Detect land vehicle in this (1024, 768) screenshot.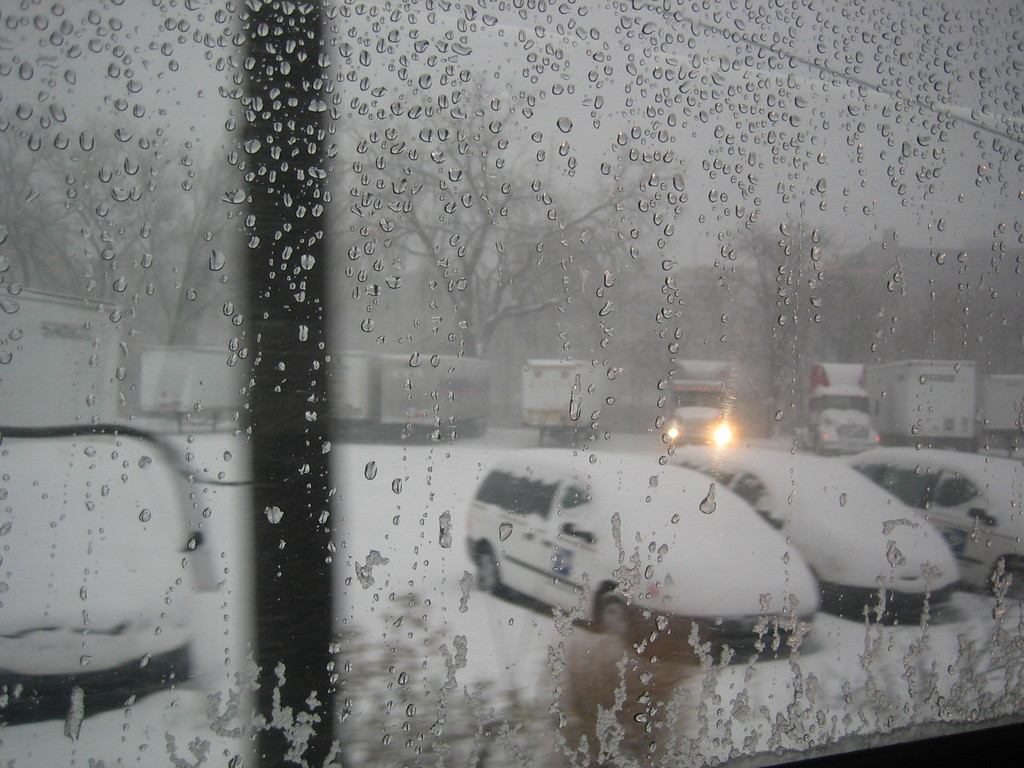
Detection: pyautogui.locateOnScreen(330, 353, 372, 428).
